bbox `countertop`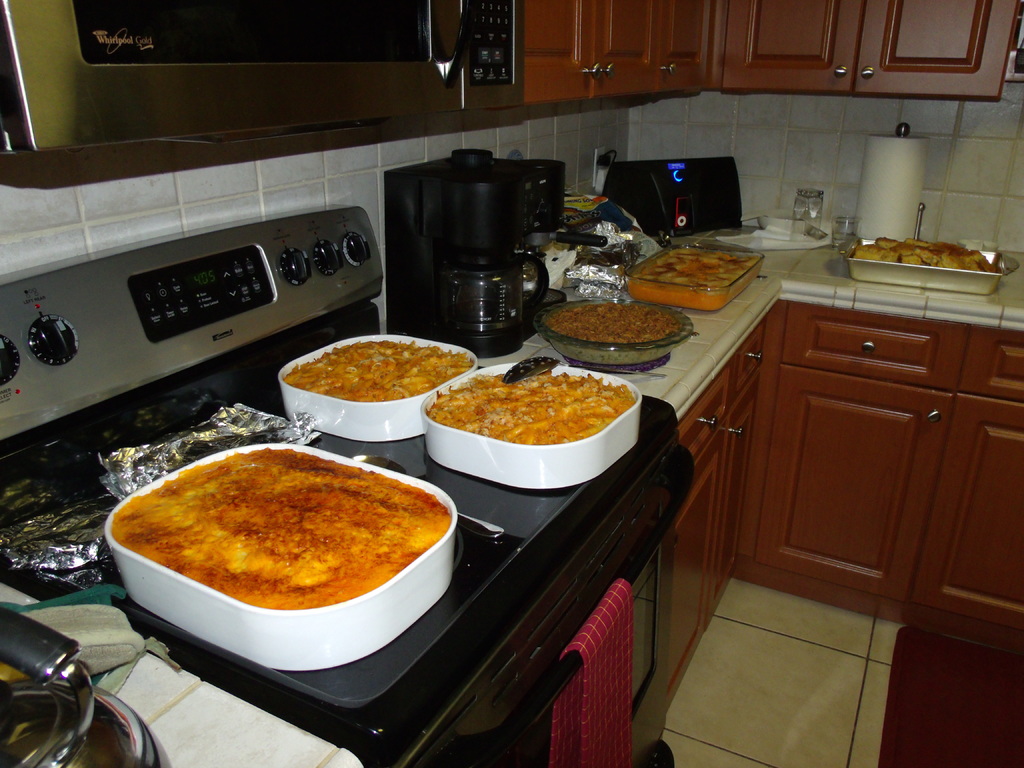
x1=0 y1=219 x2=1023 y2=767
